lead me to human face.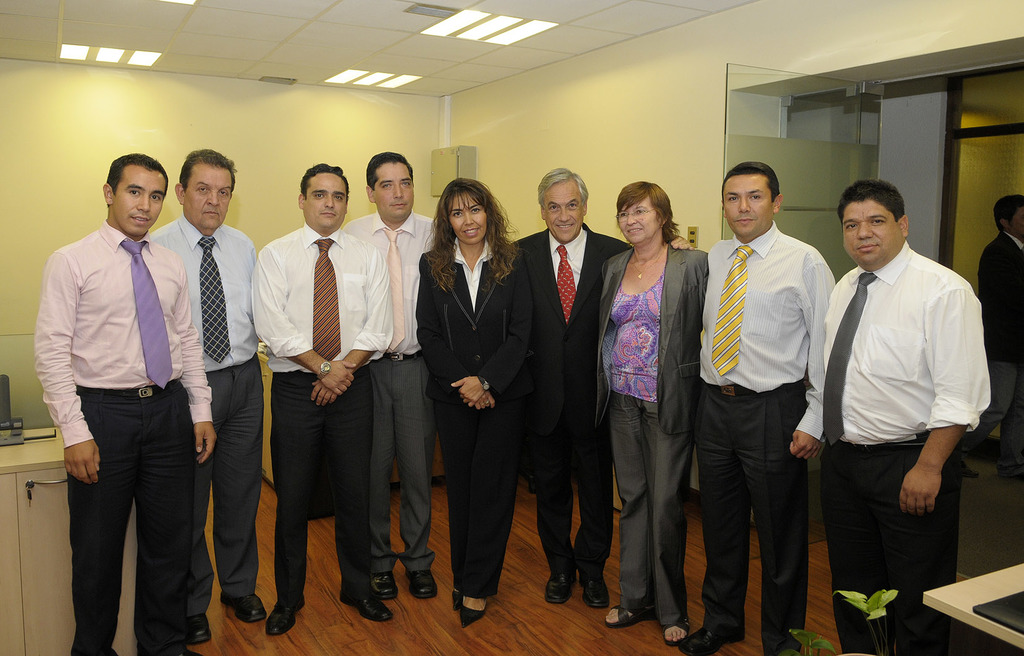
Lead to <box>374,165,414,216</box>.
